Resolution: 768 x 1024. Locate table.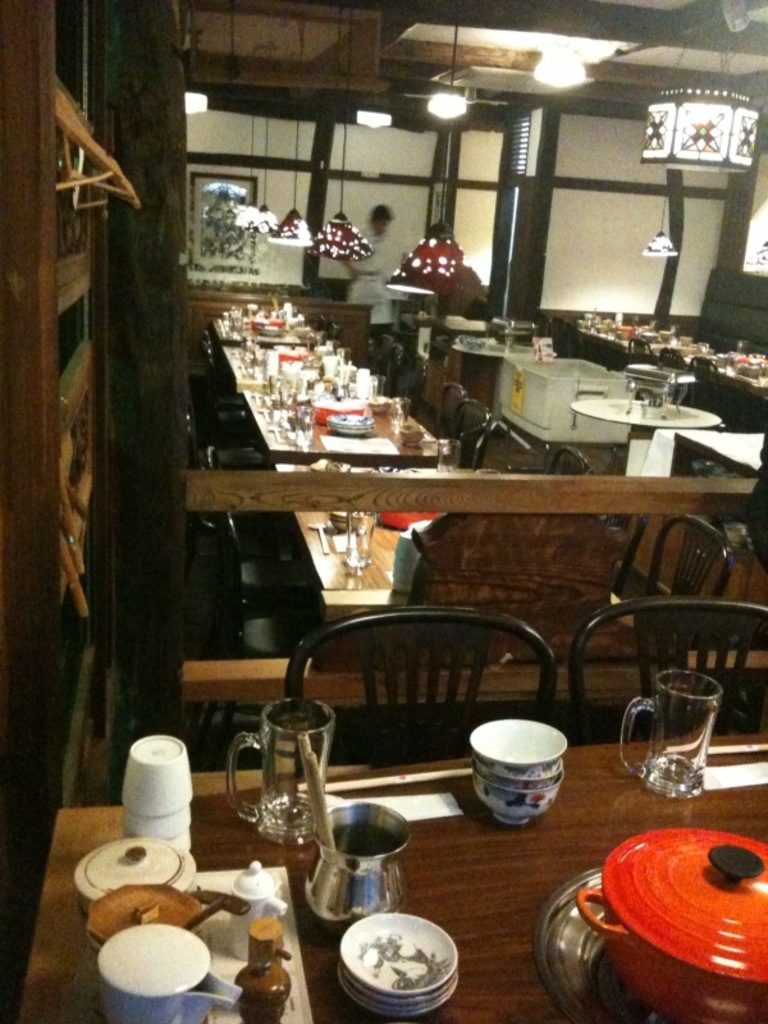
(230,380,436,472).
